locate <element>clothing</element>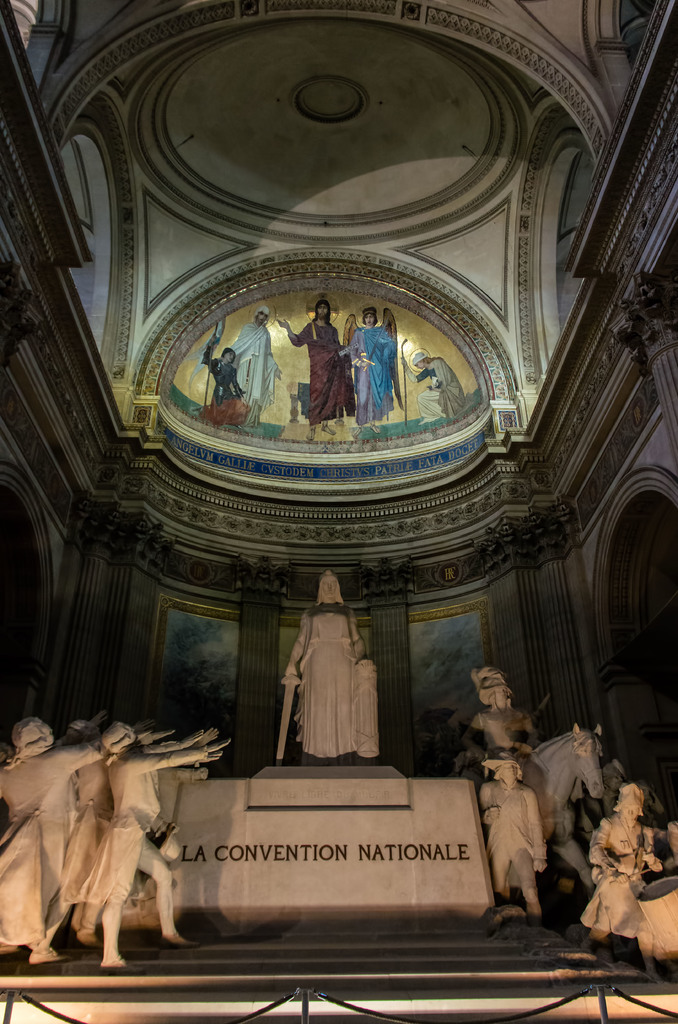
349,323,392,428
